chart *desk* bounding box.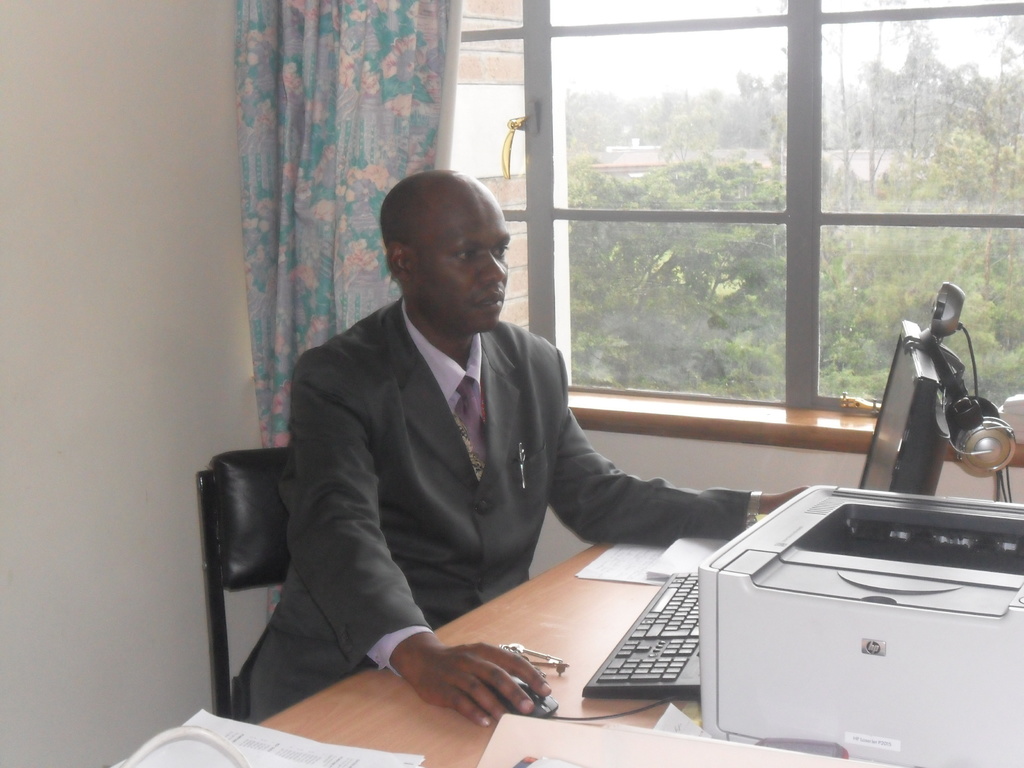
Charted: [x1=303, y1=478, x2=937, y2=766].
